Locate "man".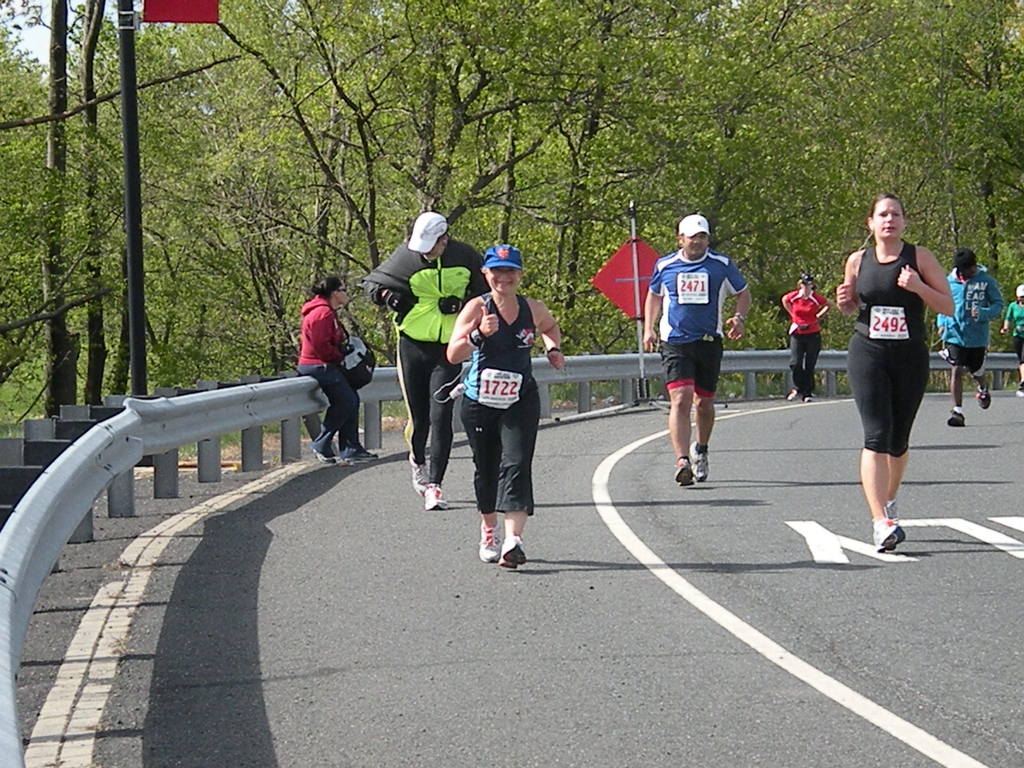
Bounding box: x1=364, y1=209, x2=491, y2=509.
